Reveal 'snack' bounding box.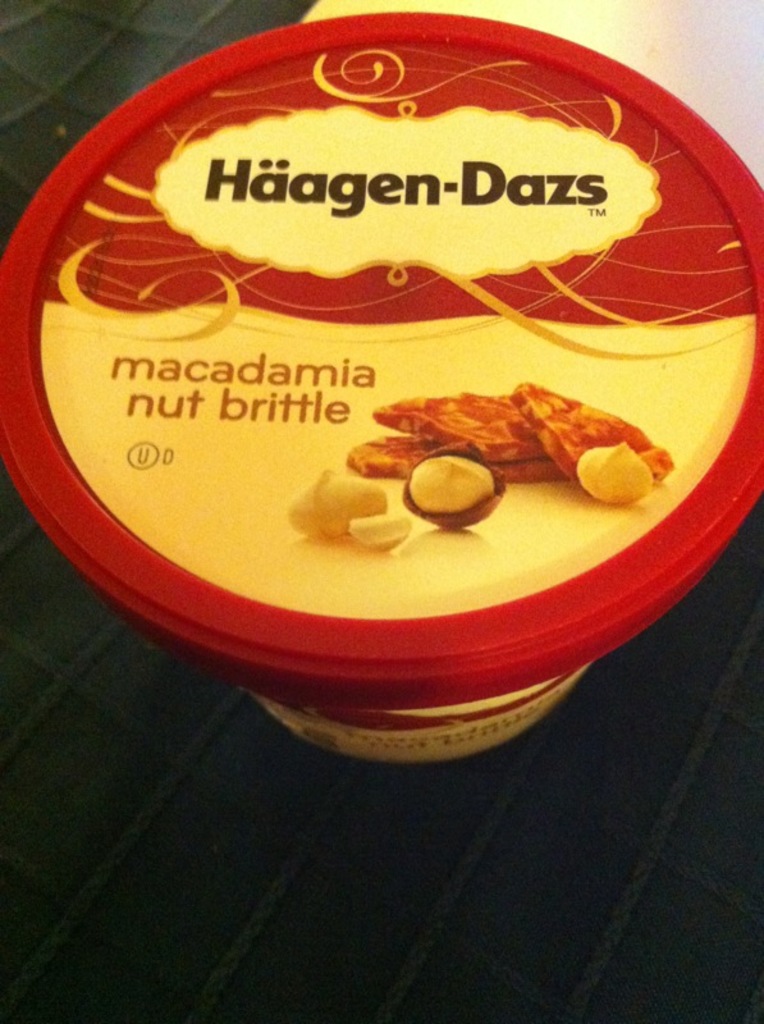
Revealed: x1=287 y1=474 x2=408 y2=549.
